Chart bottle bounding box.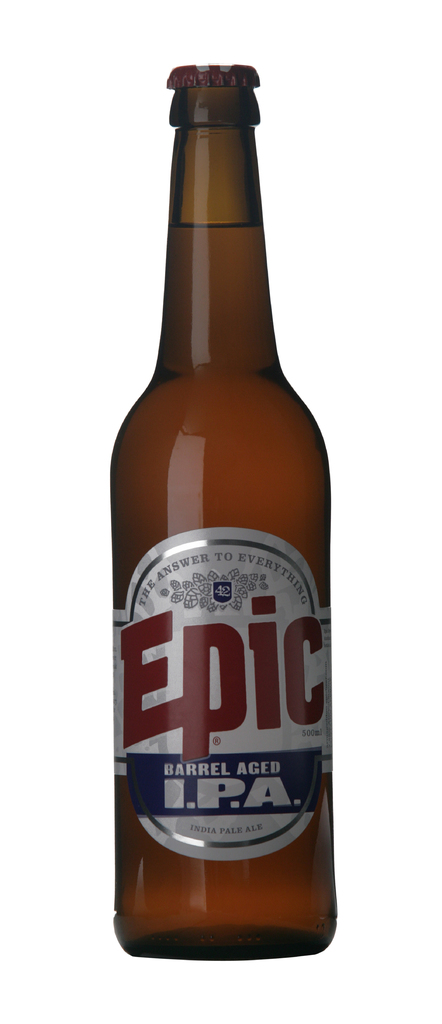
Charted: Rect(108, 11, 332, 1014).
